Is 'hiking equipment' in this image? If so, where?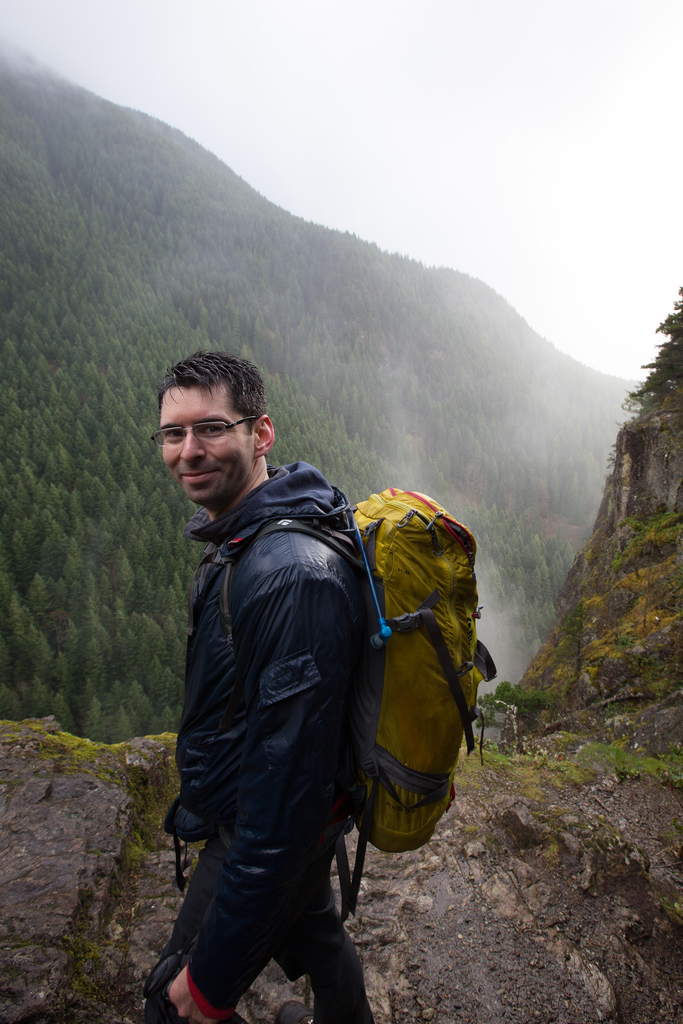
Yes, at bbox=[185, 484, 498, 916].
